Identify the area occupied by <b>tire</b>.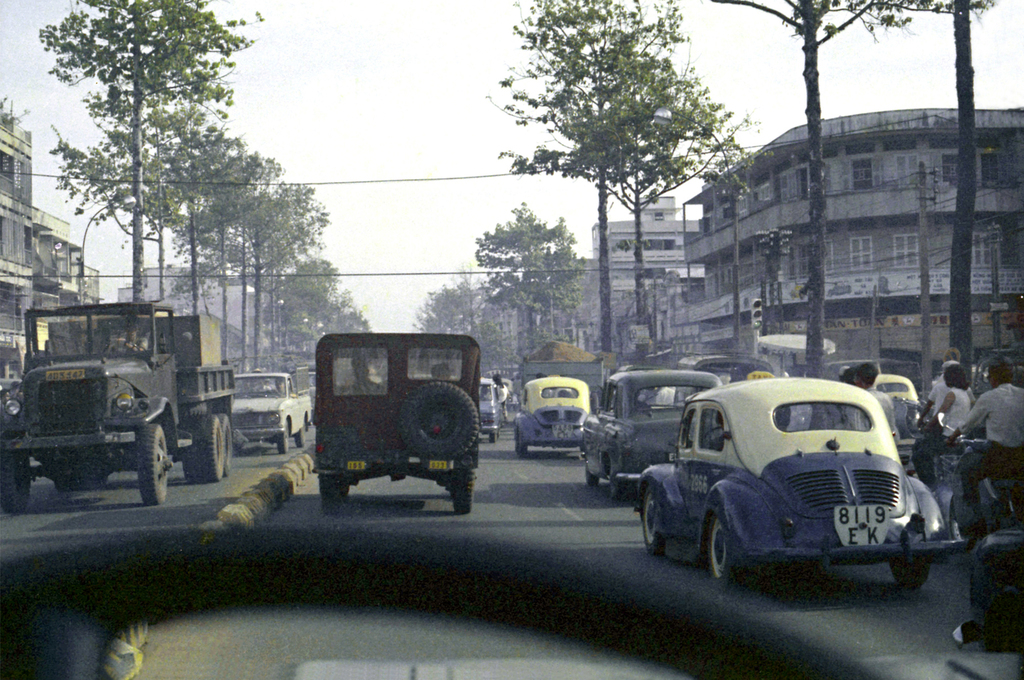
Area: {"x1": 278, "y1": 422, "x2": 293, "y2": 453}.
